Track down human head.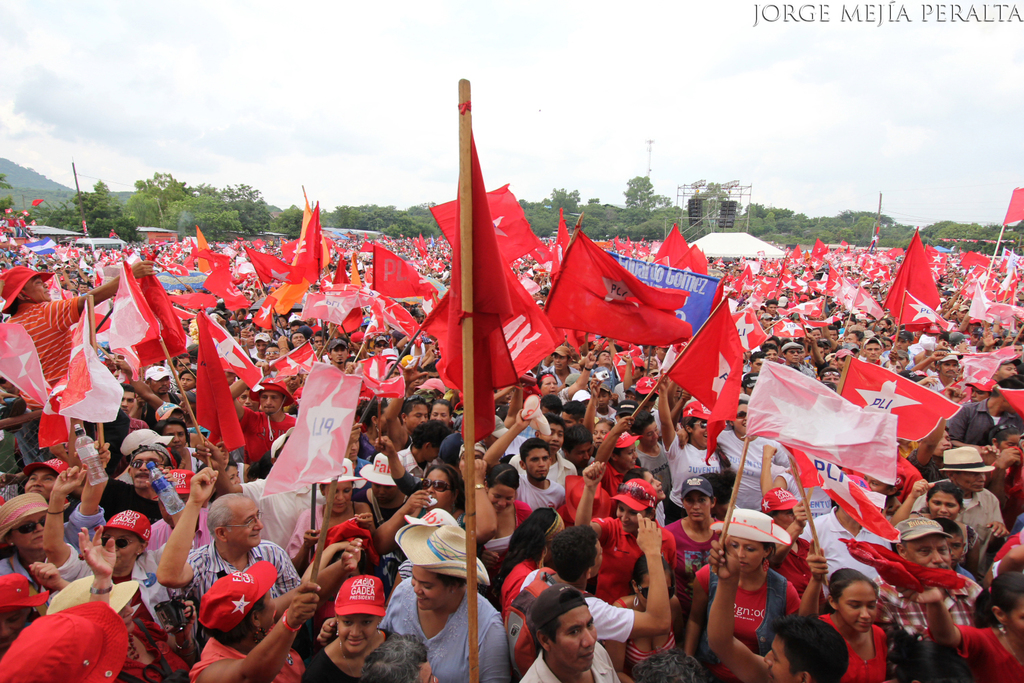
Tracked to 0, 572, 31, 654.
